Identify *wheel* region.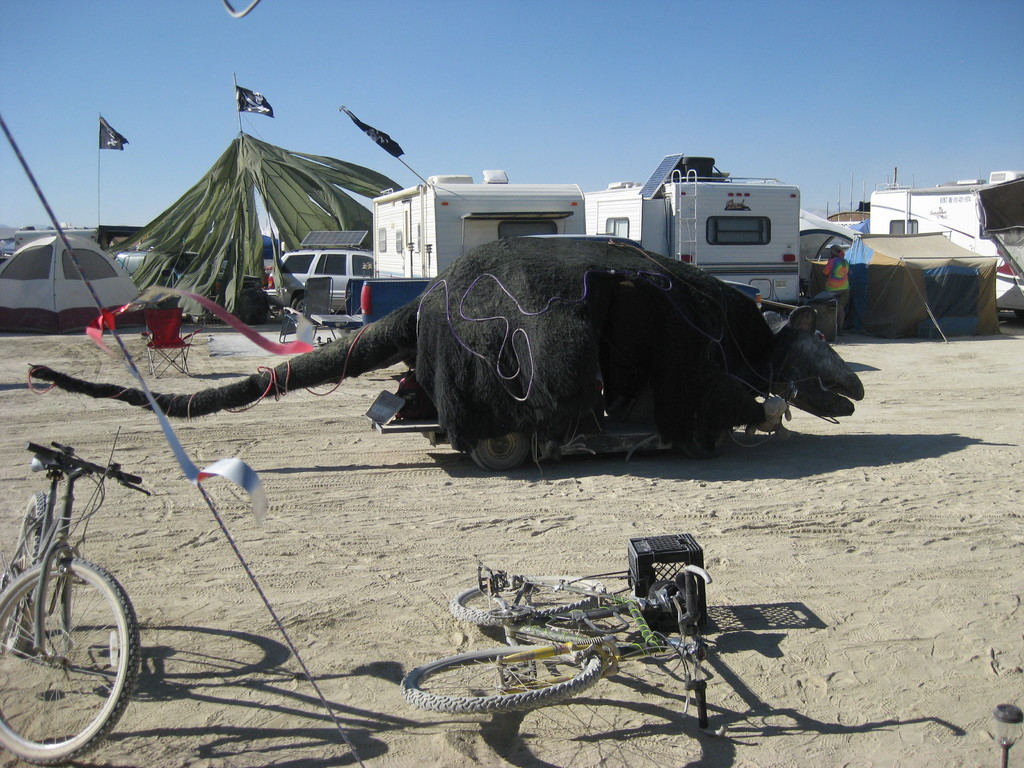
Region: 399:642:609:712.
